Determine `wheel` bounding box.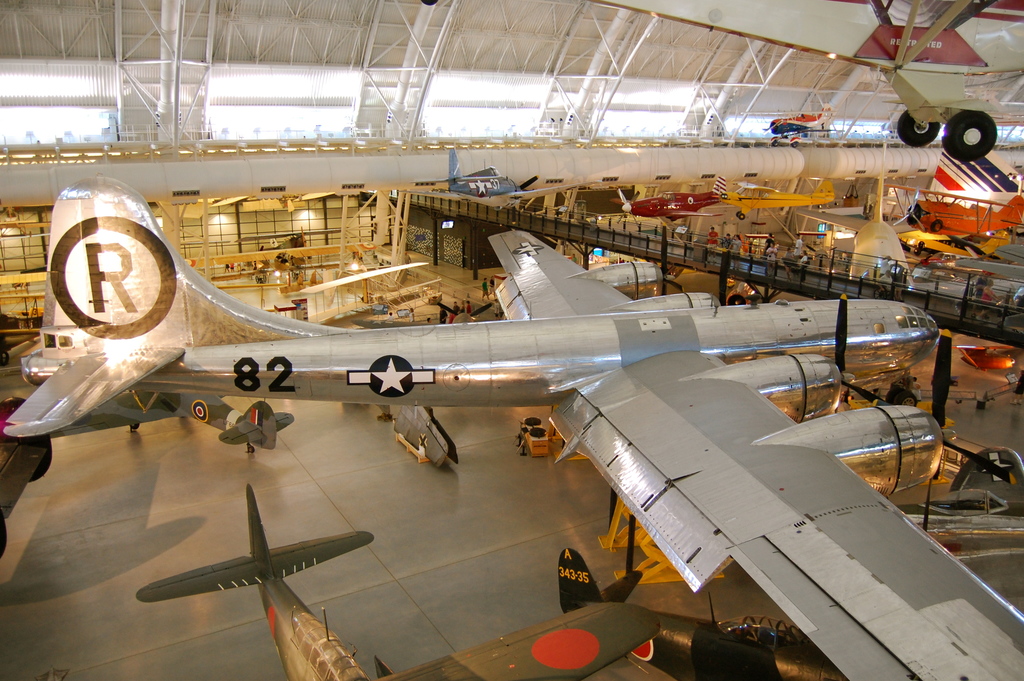
Determined: region(893, 391, 917, 409).
